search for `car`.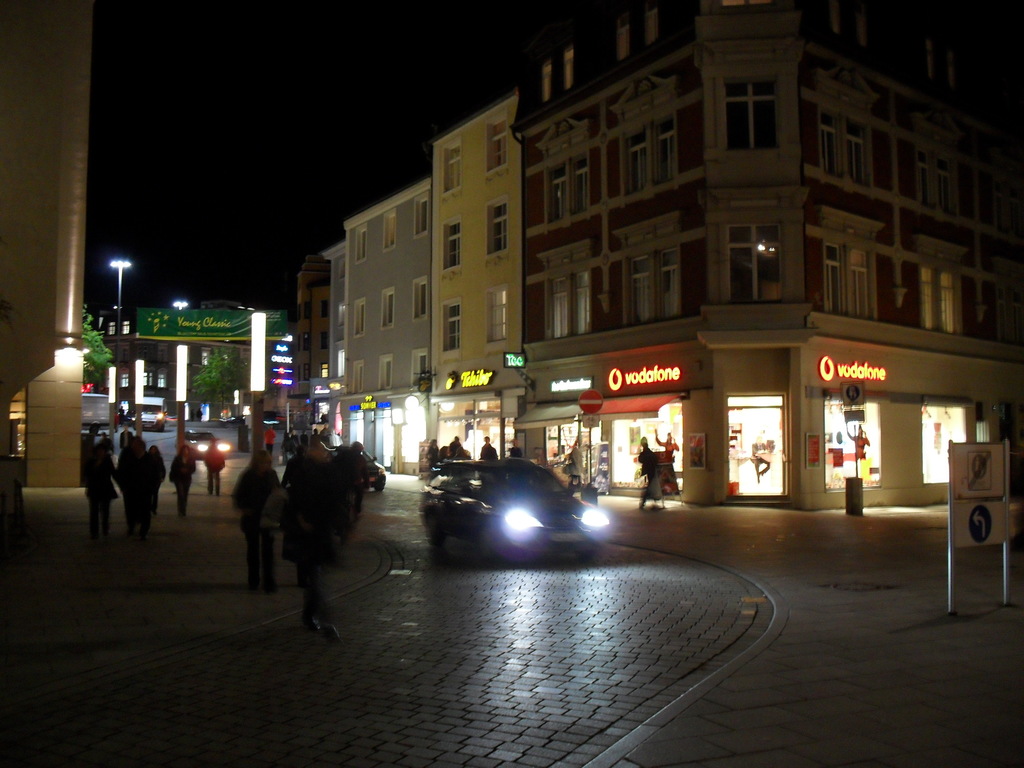
Found at (x1=186, y1=429, x2=235, y2=461).
